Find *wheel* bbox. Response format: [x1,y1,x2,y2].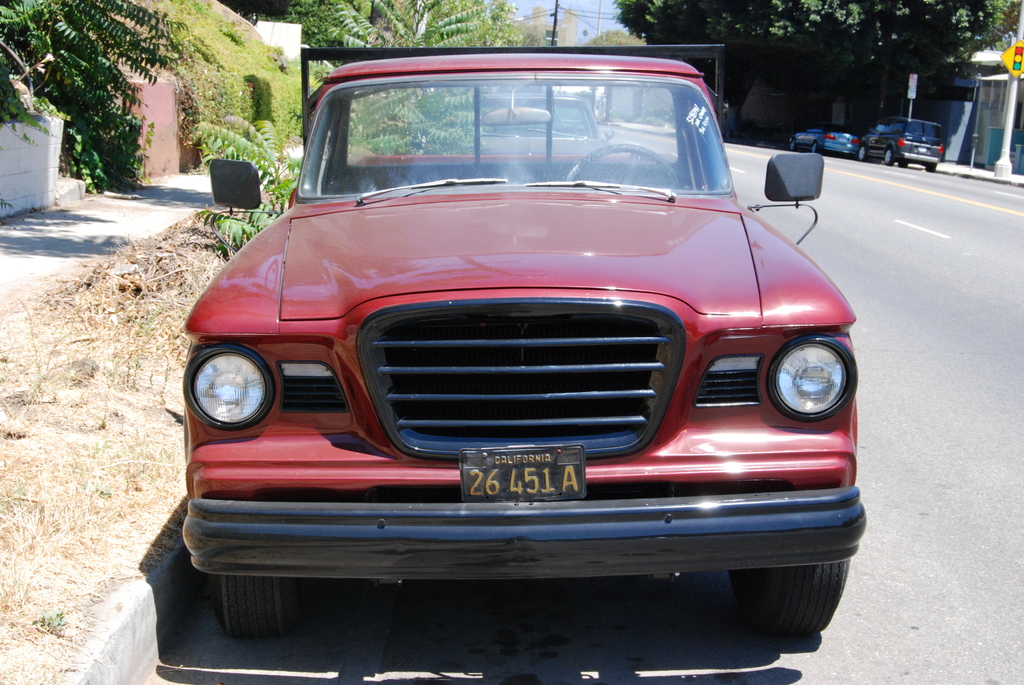
[810,144,819,153].
